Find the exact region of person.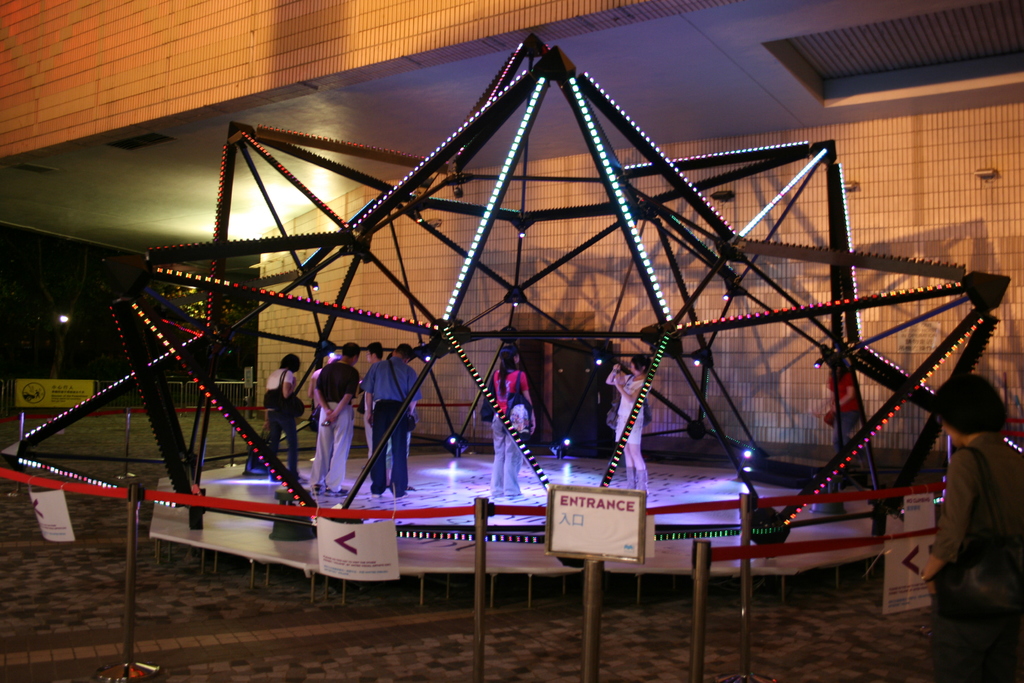
Exact region: BBox(362, 340, 383, 457).
